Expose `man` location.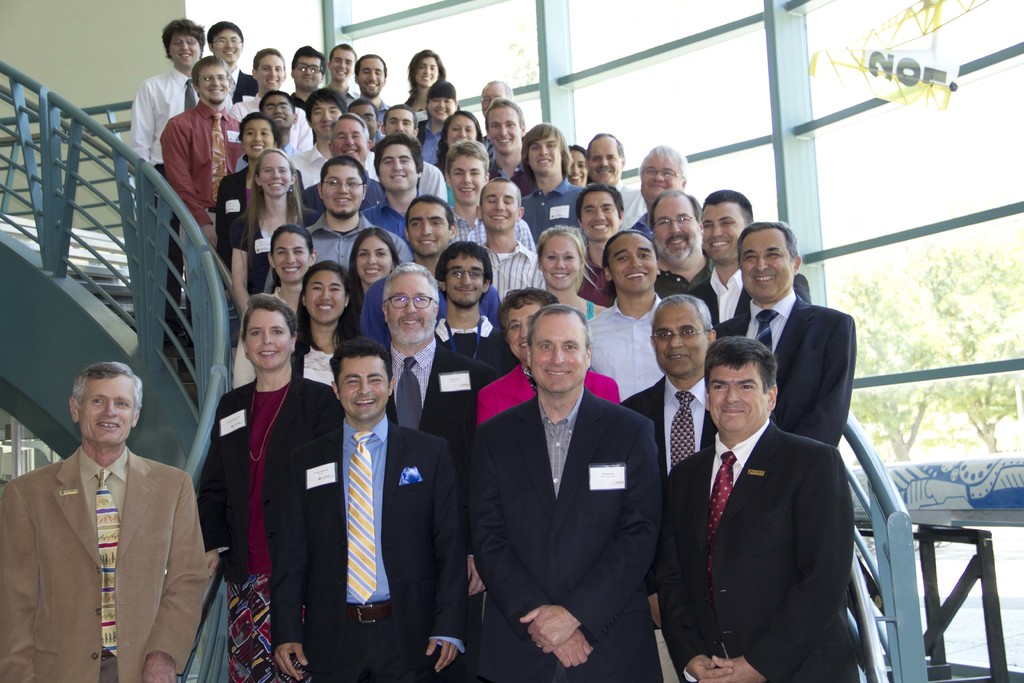
Exposed at (376, 263, 481, 605).
